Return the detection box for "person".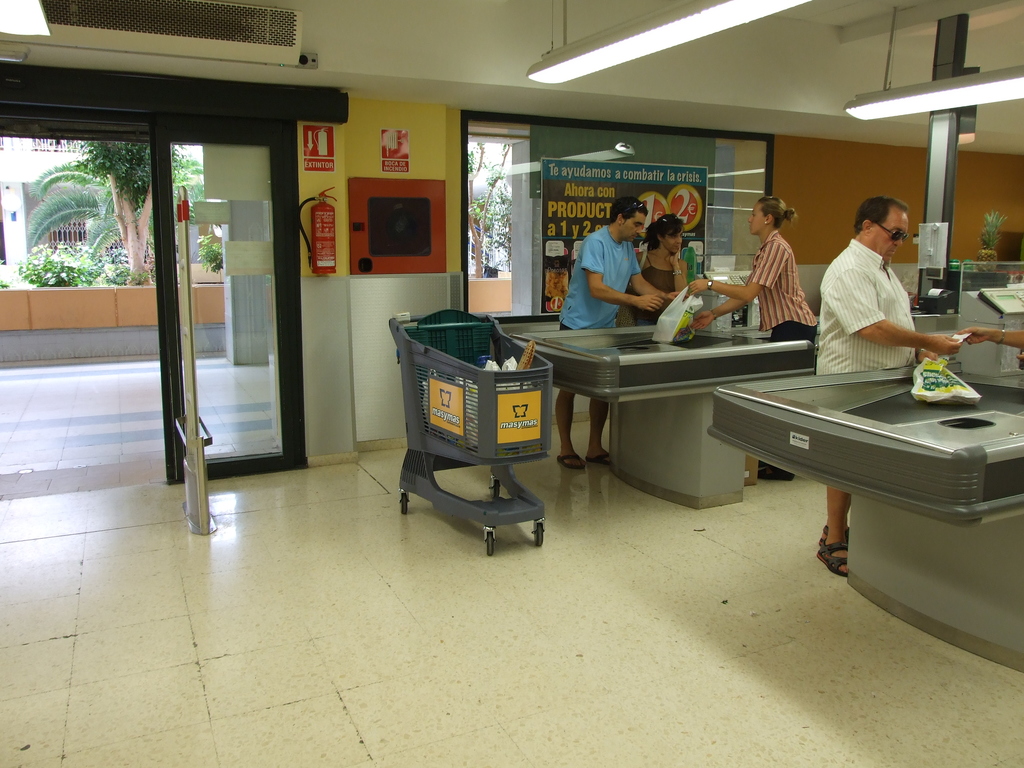
{"left": 816, "top": 196, "right": 961, "bottom": 579}.
